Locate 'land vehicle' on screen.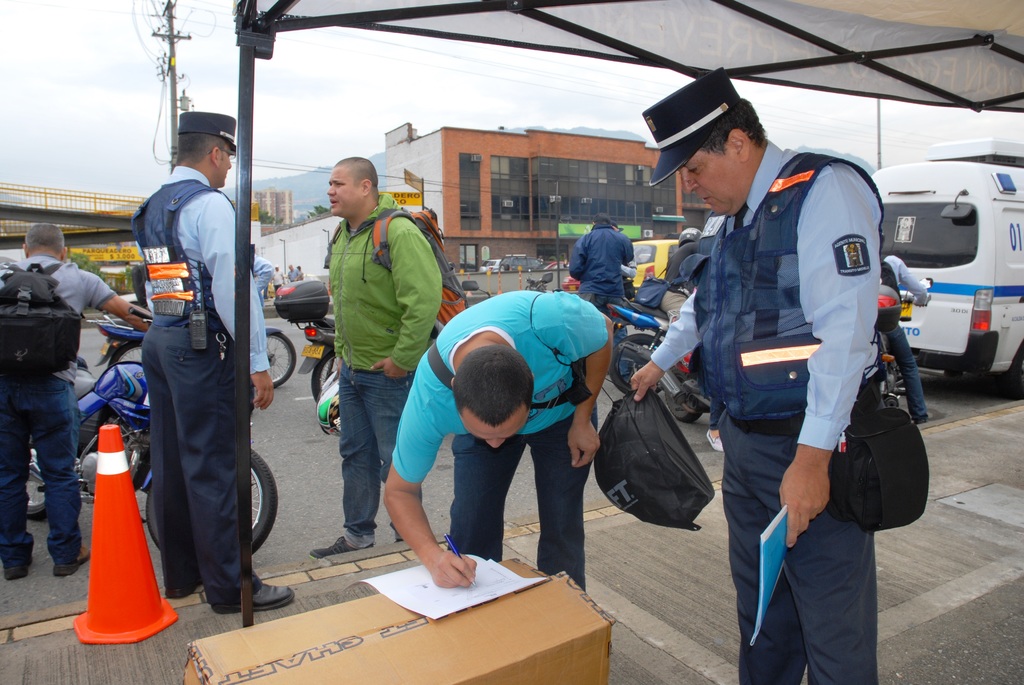
On screen at <box>657,348,707,424</box>.
